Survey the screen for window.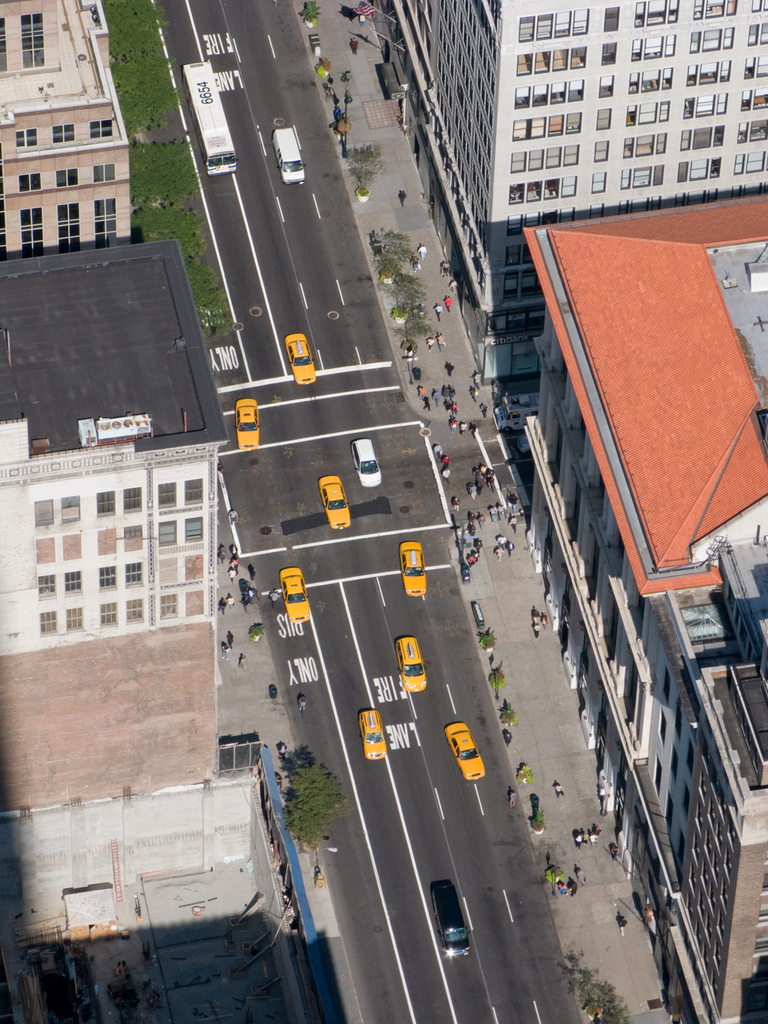
Survey found: <bbox>22, 172, 40, 189</bbox>.
